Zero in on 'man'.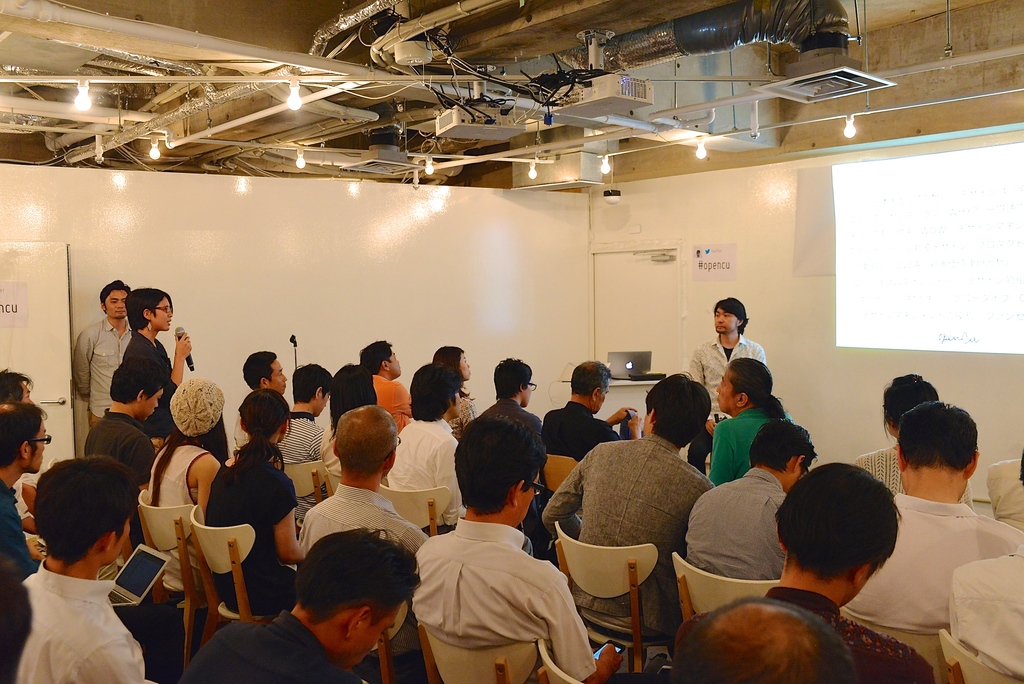
Zeroed in: box=[679, 298, 766, 475].
